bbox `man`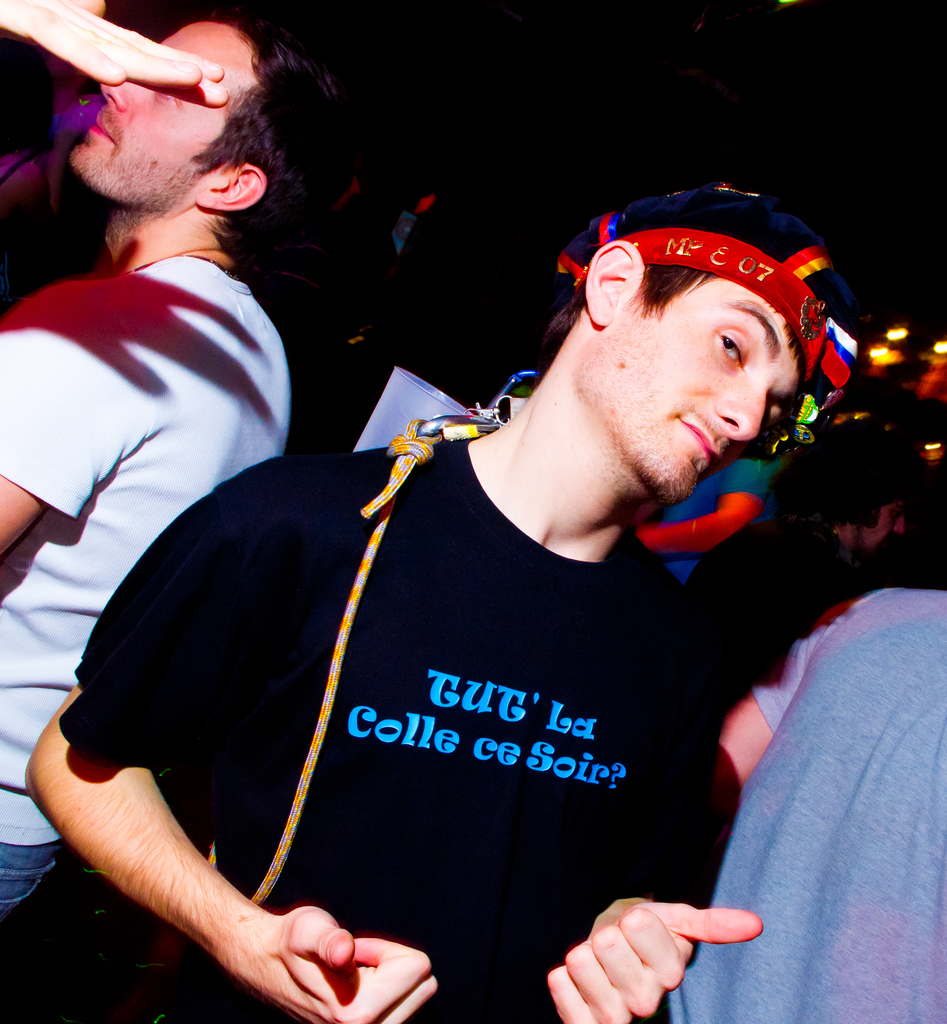
x1=0, y1=6, x2=344, y2=922
